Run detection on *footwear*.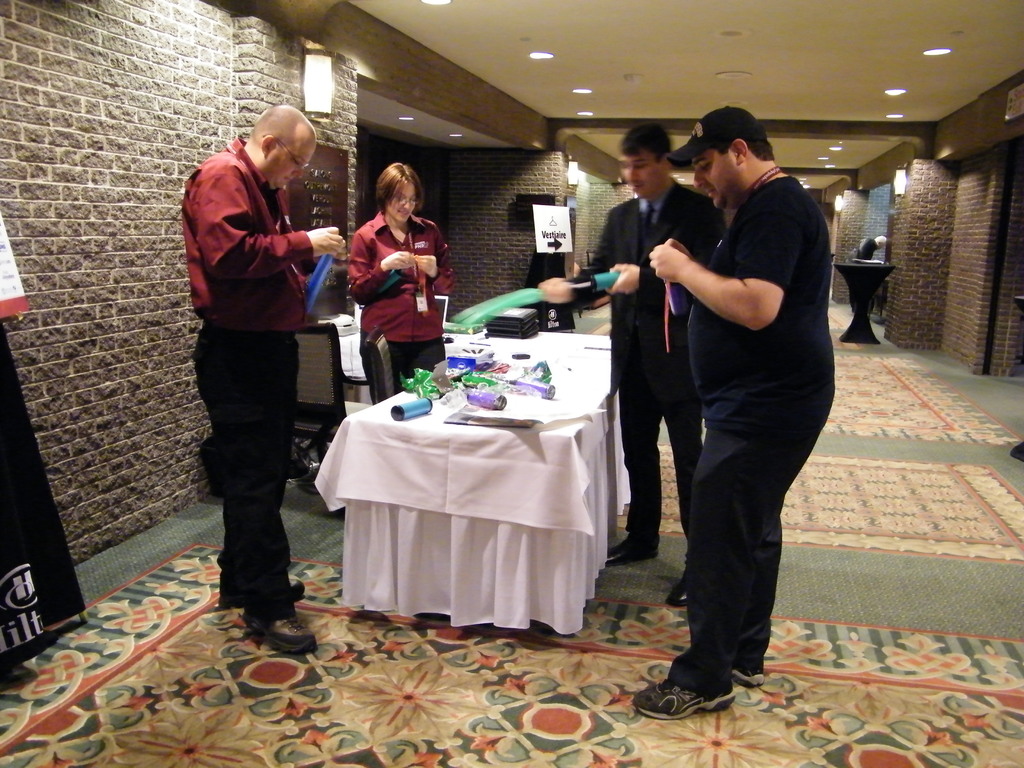
Result: locate(254, 598, 324, 654).
